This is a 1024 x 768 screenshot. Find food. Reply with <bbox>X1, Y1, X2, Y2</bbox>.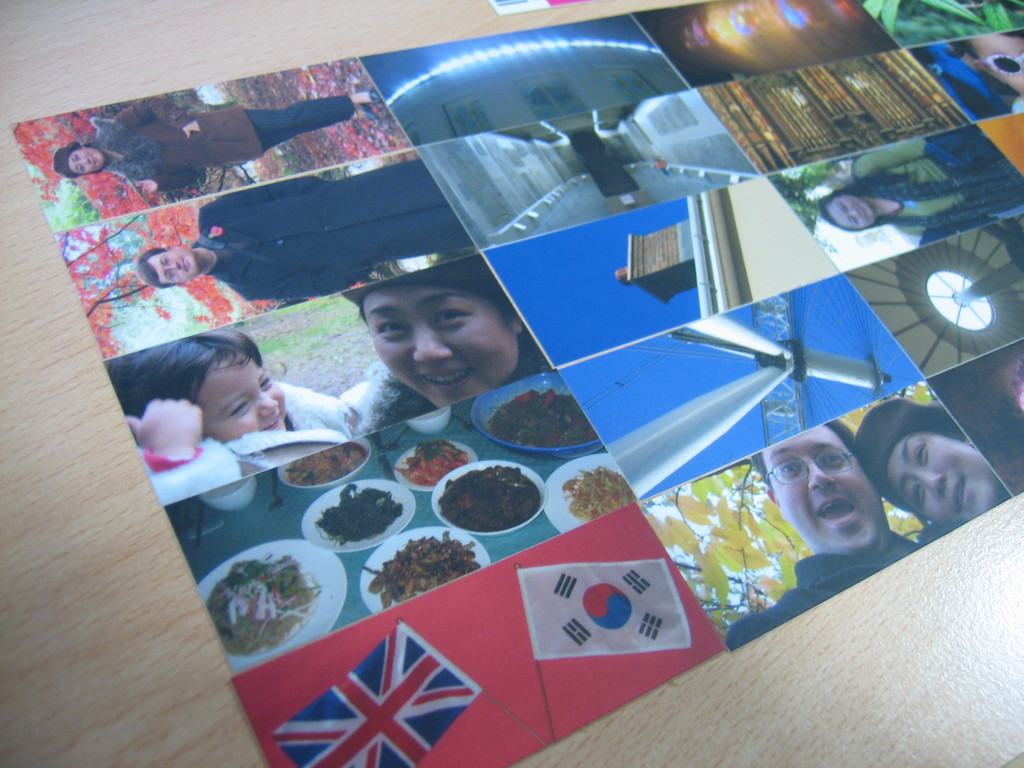
<bbox>439, 465, 536, 540</bbox>.
